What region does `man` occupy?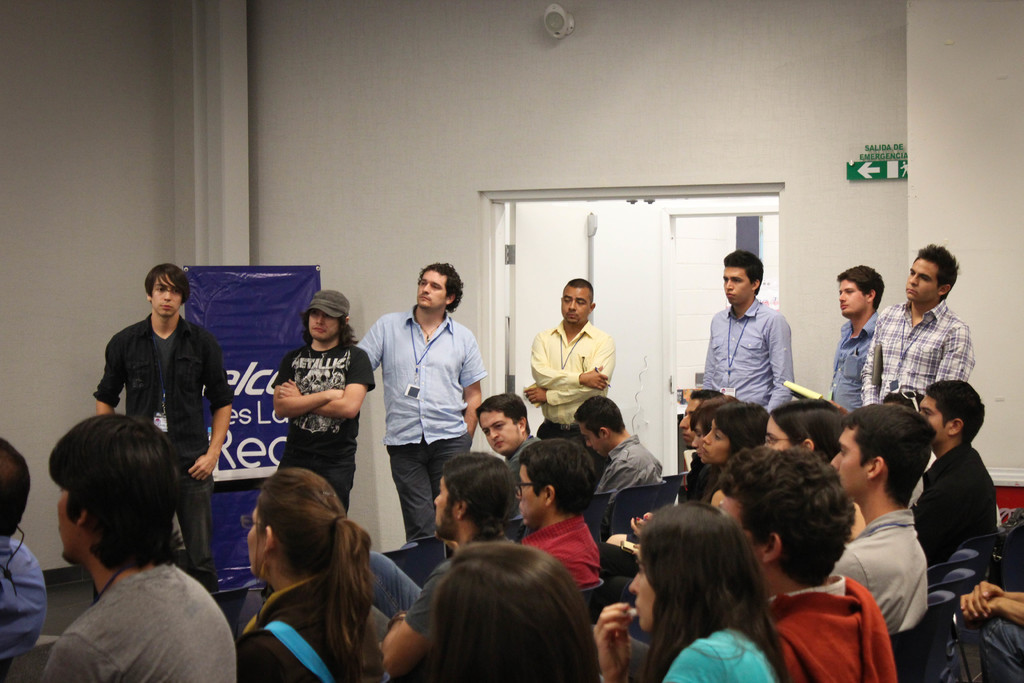
488,438,604,593.
